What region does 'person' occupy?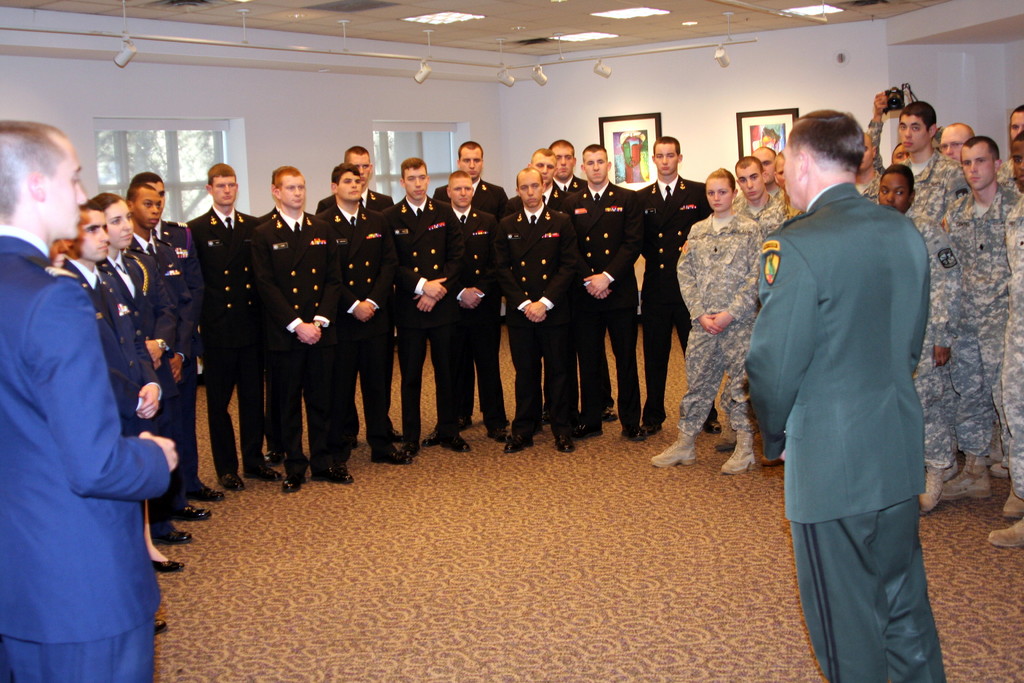
crop(444, 170, 502, 438).
